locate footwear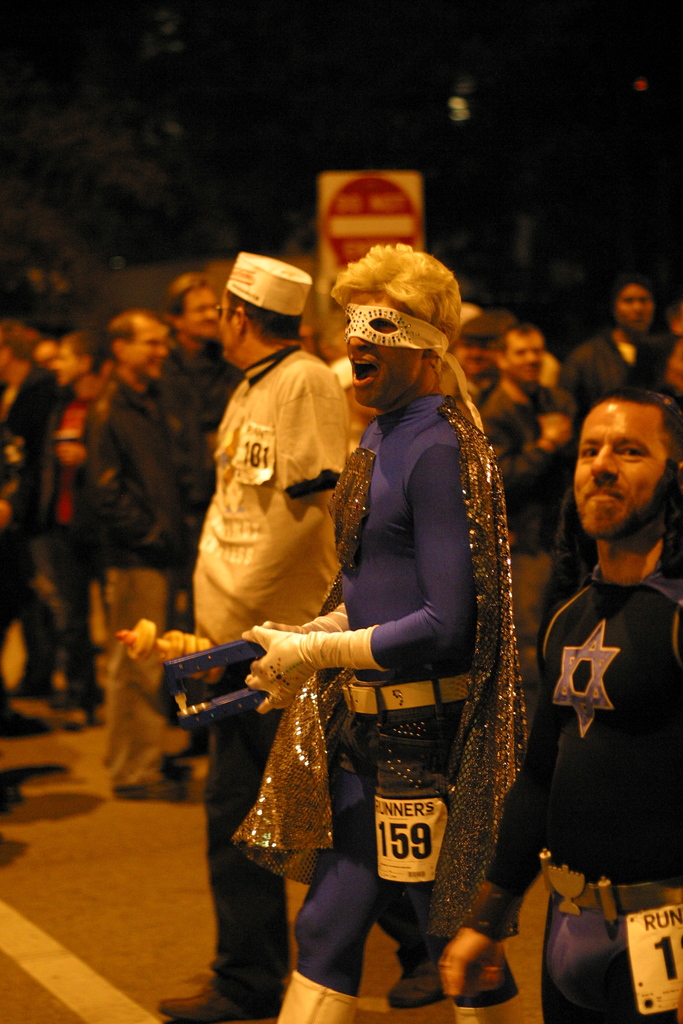
{"x1": 382, "y1": 961, "x2": 466, "y2": 1013}
